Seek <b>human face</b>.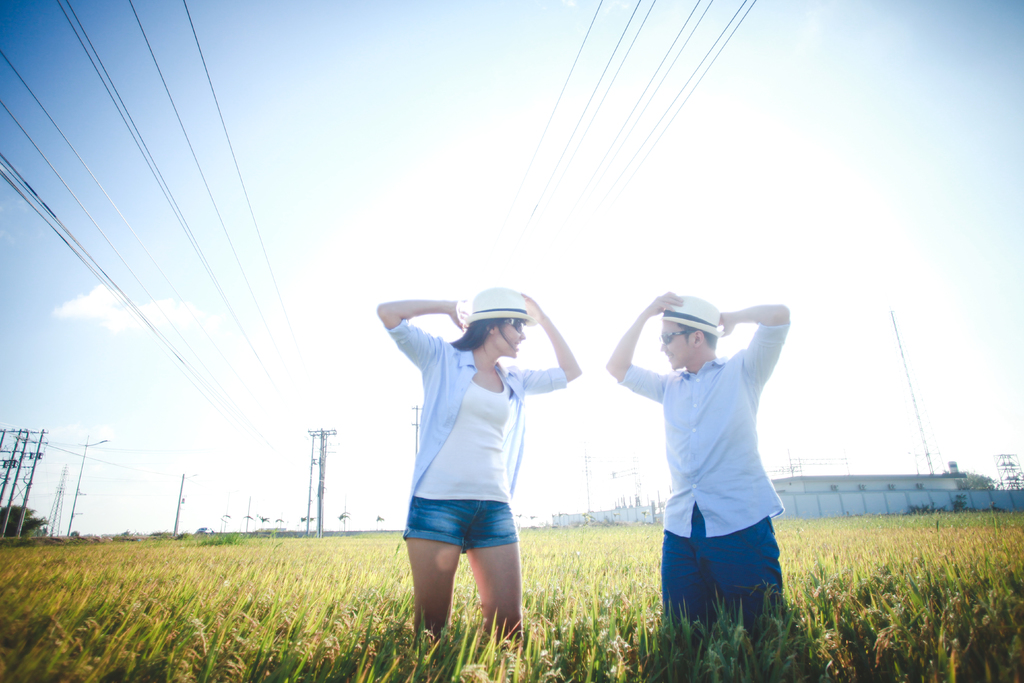
[660,322,694,370].
